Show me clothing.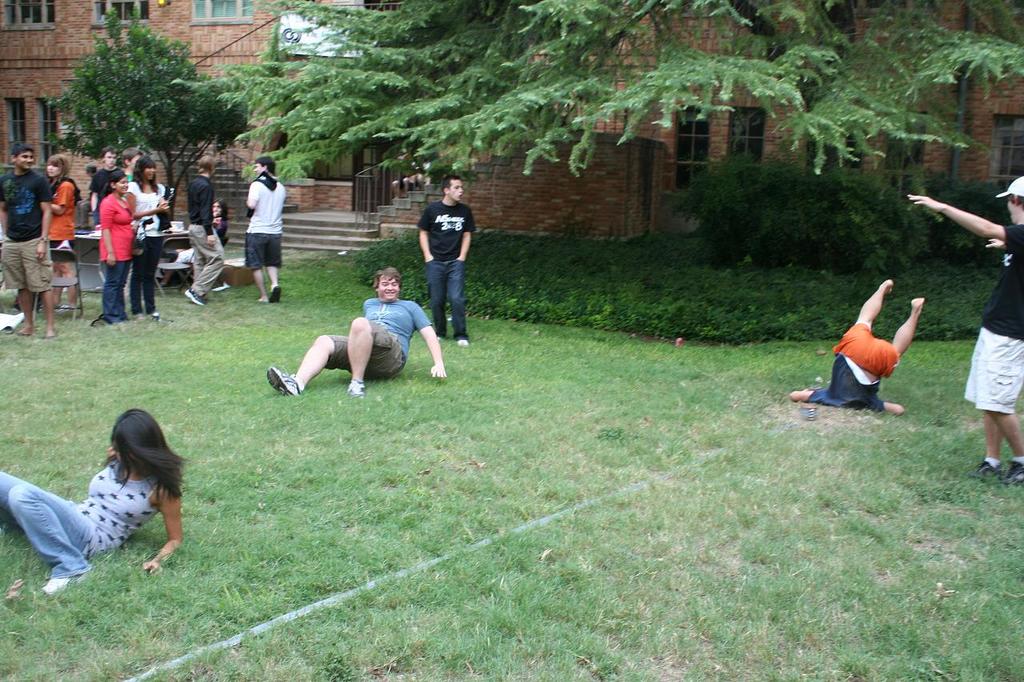
clothing is here: [left=334, top=296, right=435, bottom=382].
